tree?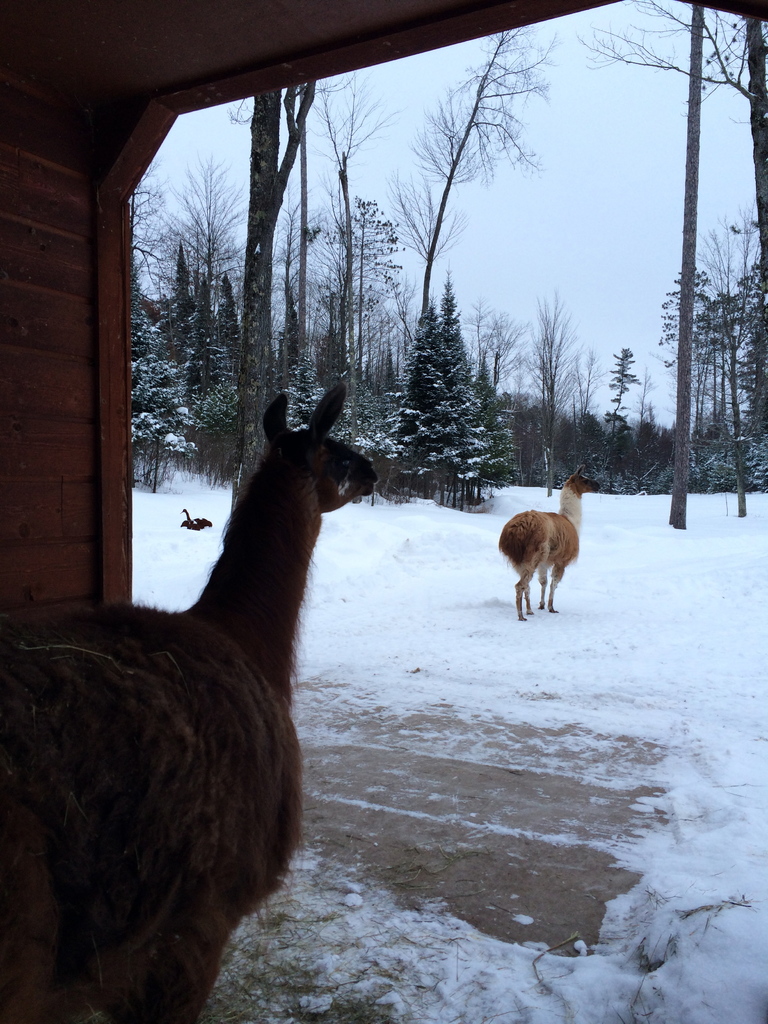
[132,155,237,494]
